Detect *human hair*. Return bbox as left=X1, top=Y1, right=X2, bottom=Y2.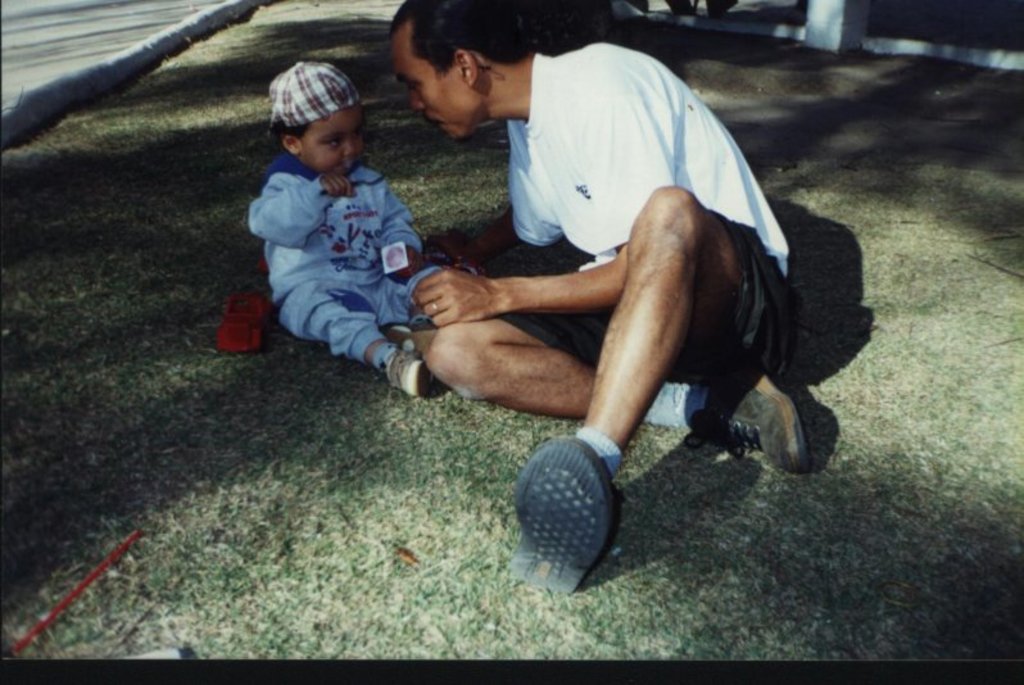
left=386, top=15, right=518, bottom=94.
